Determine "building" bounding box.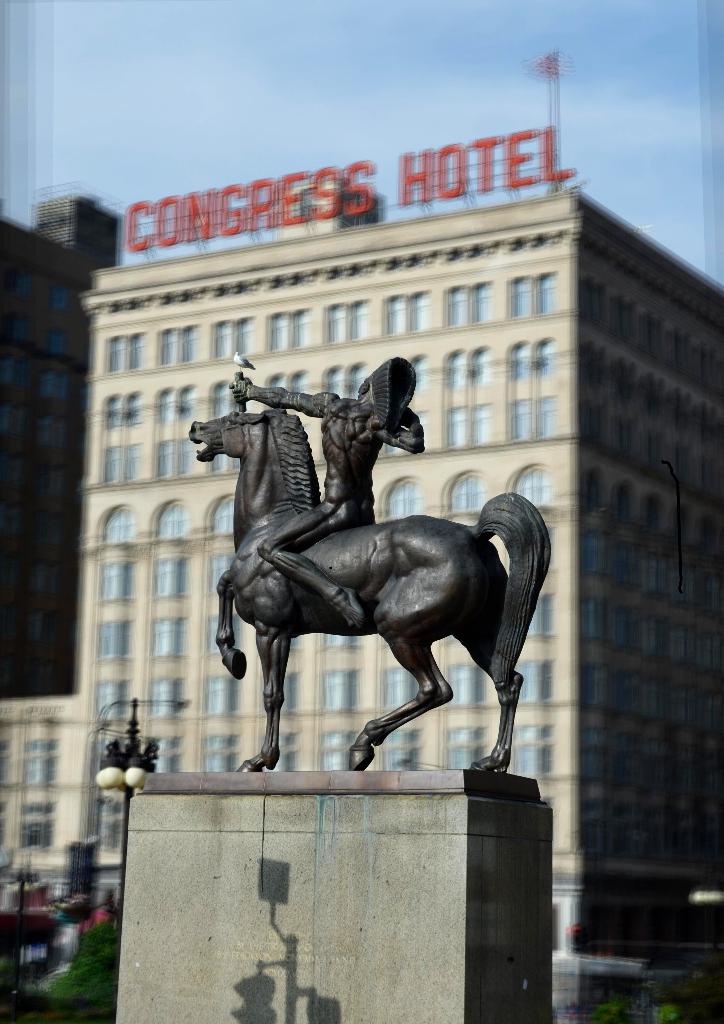
Determined: BBox(0, 183, 122, 694).
